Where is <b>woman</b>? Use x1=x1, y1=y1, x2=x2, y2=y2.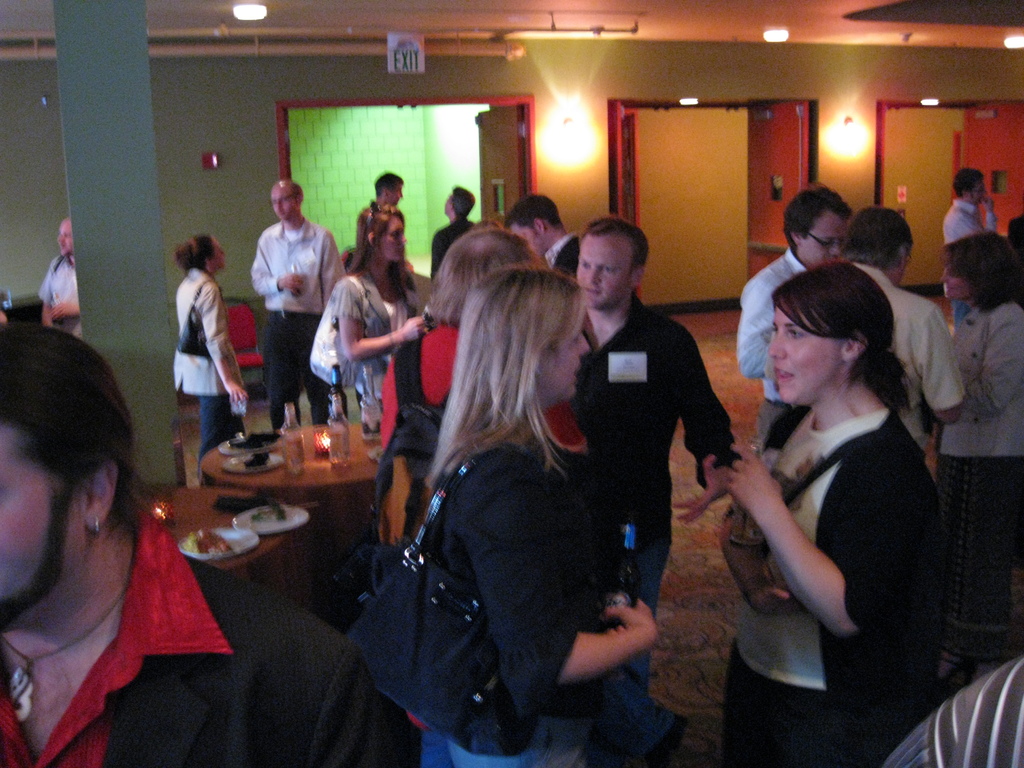
x1=333, y1=204, x2=435, y2=426.
